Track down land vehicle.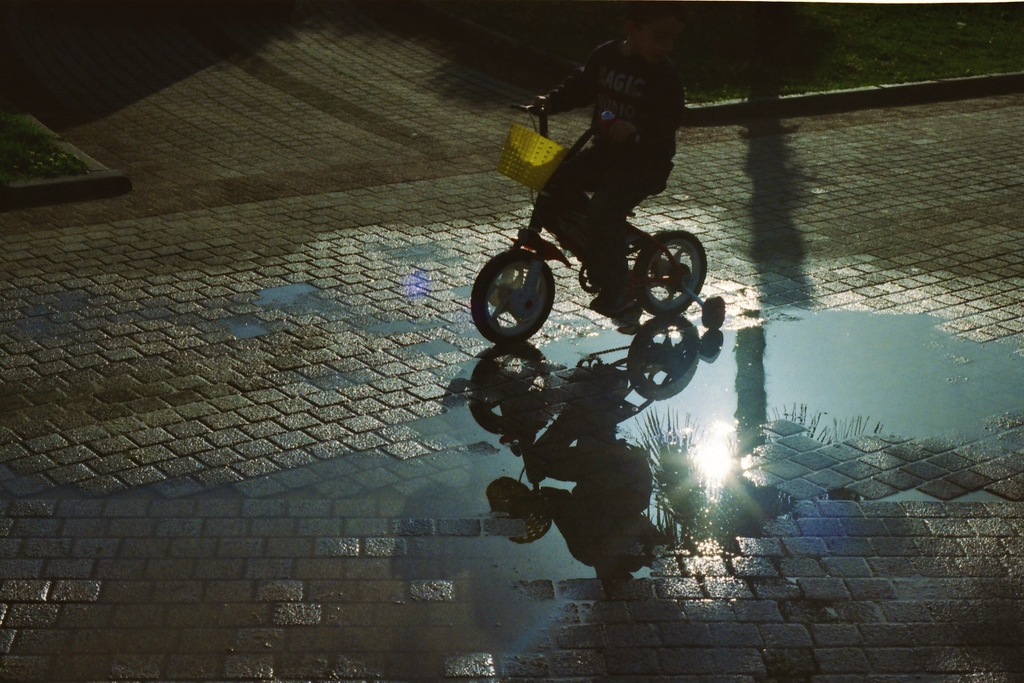
Tracked to box=[470, 106, 731, 330].
